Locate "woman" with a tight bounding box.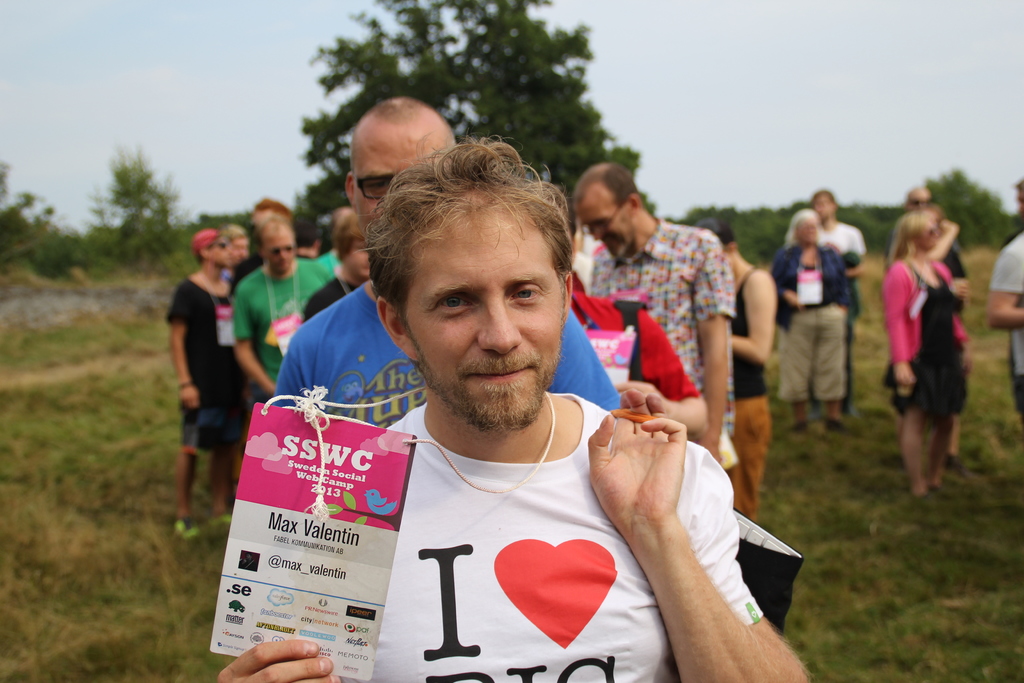
<region>881, 209, 968, 500</region>.
